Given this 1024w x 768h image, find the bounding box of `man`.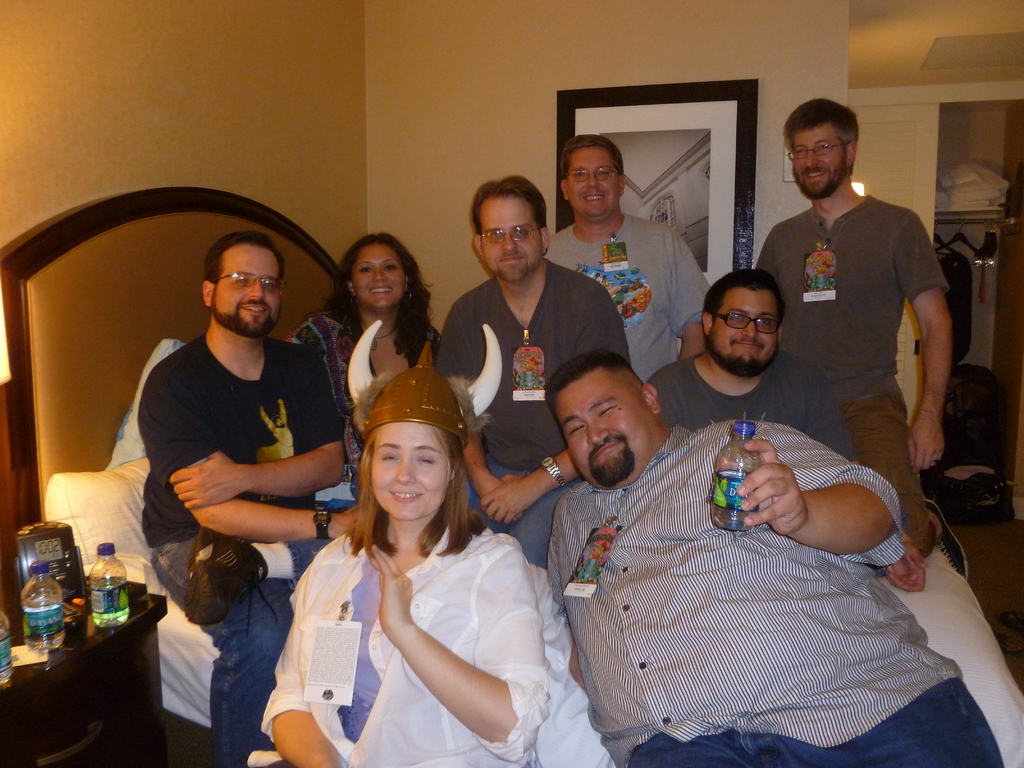
[left=541, top=361, right=994, bottom=767].
